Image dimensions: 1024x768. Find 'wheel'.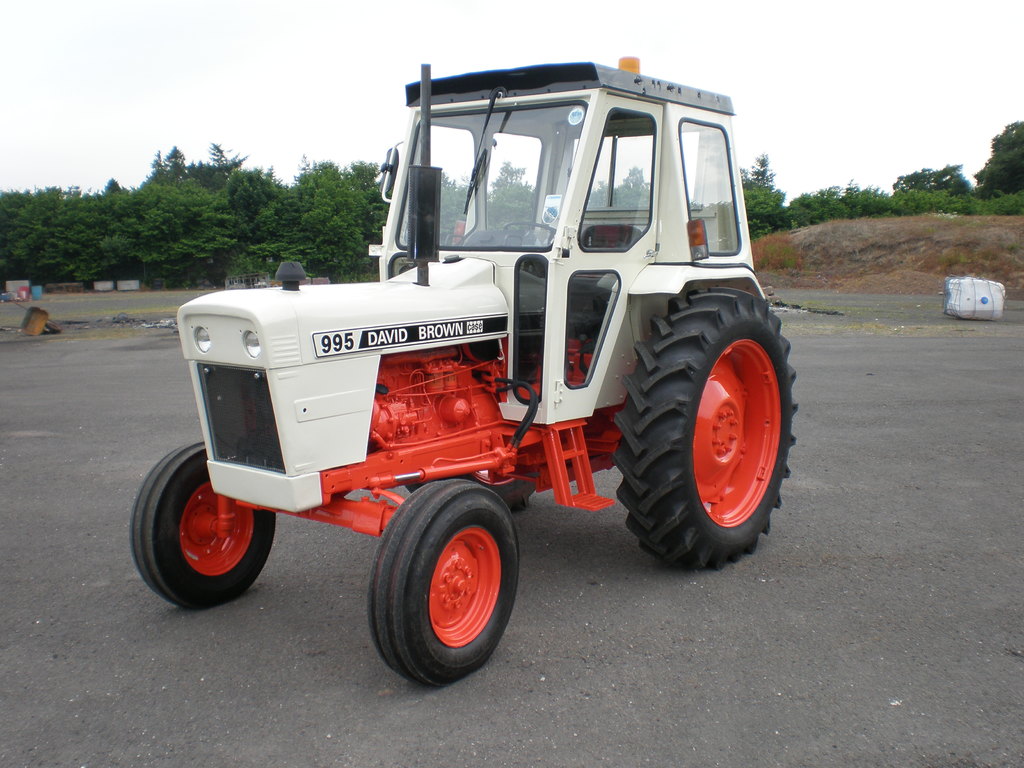
bbox=[360, 472, 522, 698].
